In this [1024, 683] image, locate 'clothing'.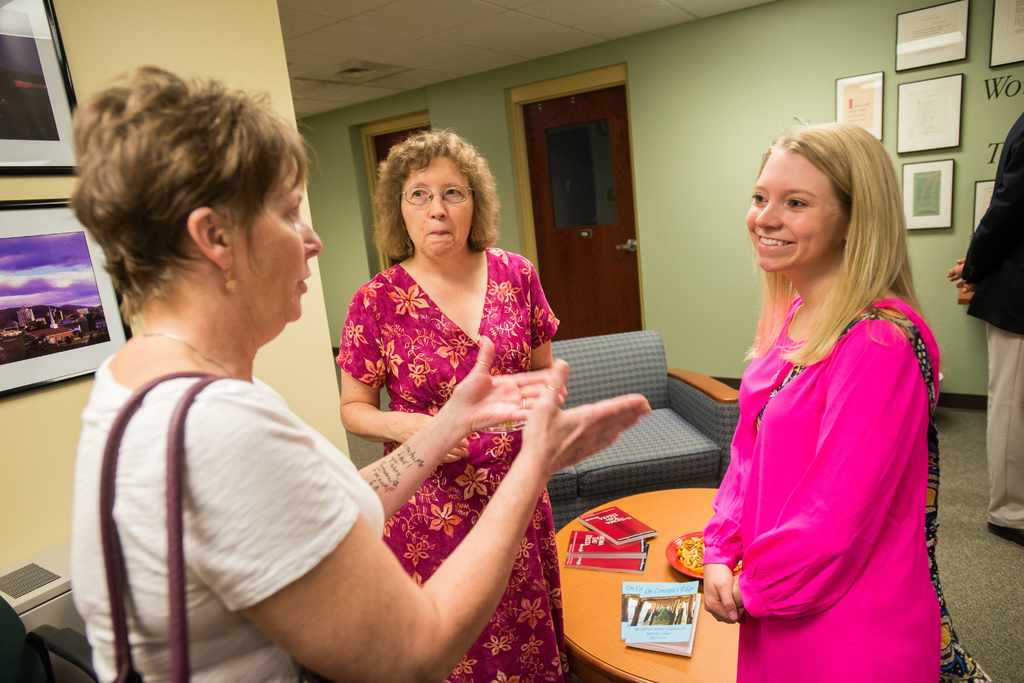
Bounding box: [x1=700, y1=296, x2=993, y2=682].
